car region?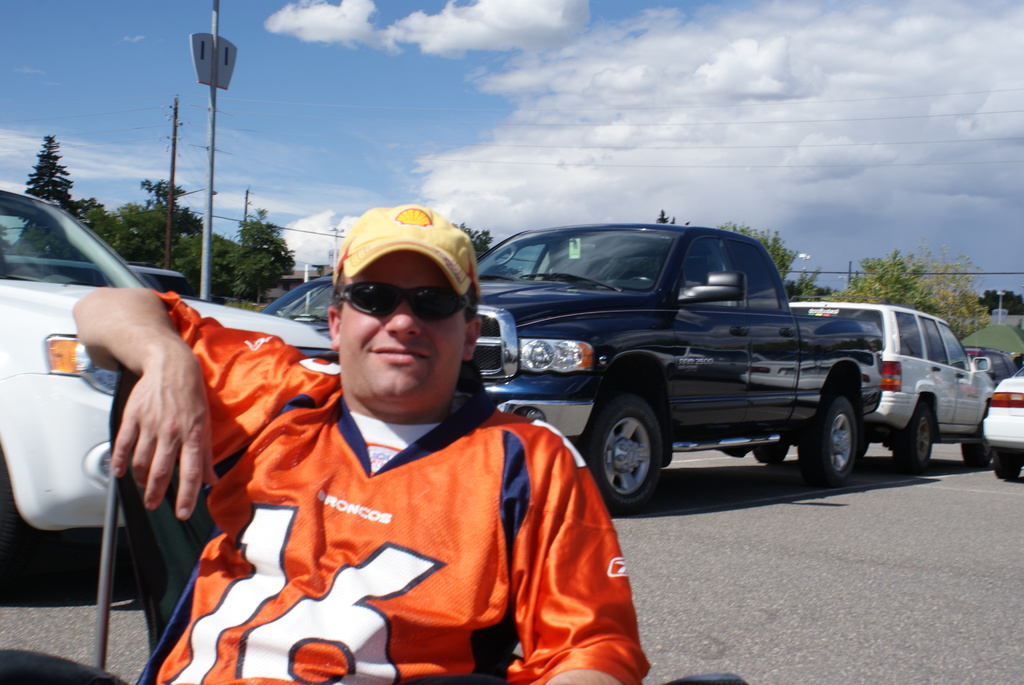
Rect(977, 363, 1023, 482)
